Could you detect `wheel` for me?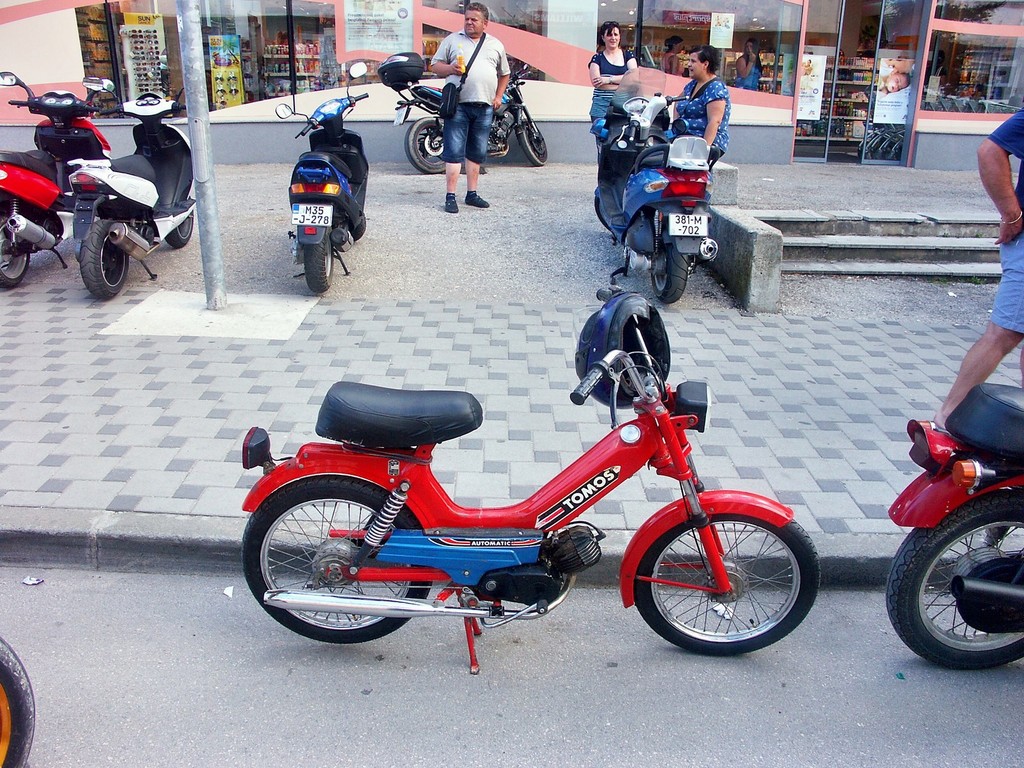
Detection result: x1=520 y1=120 x2=547 y2=166.
